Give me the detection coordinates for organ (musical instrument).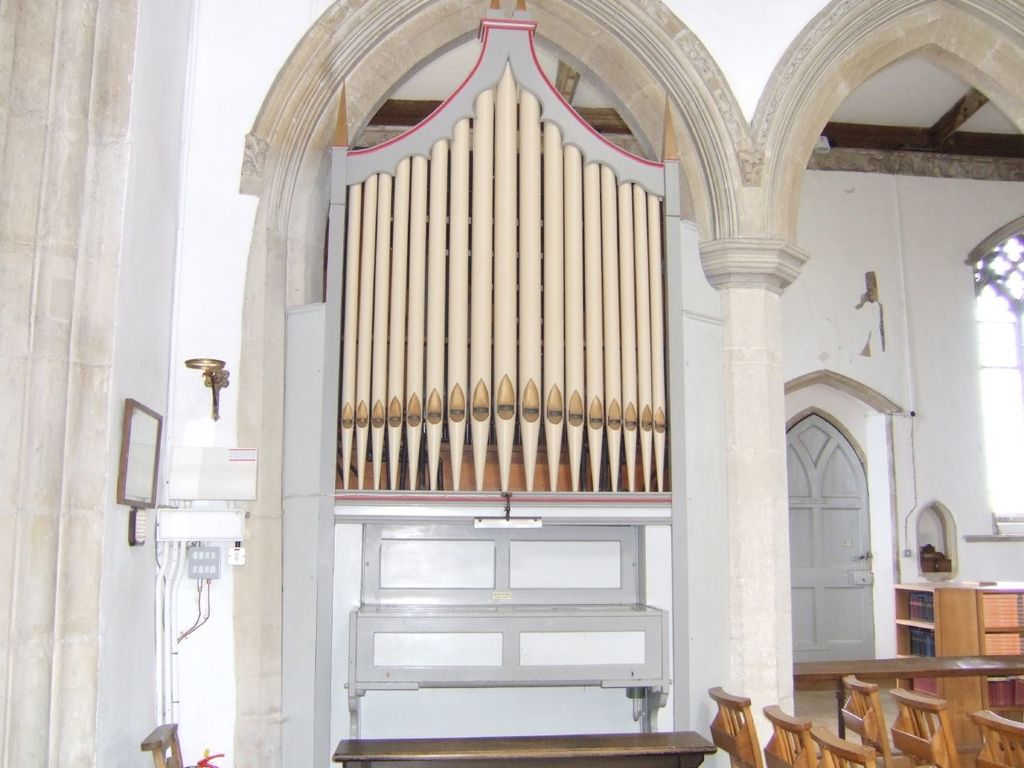
x1=286, y1=14, x2=724, y2=767.
